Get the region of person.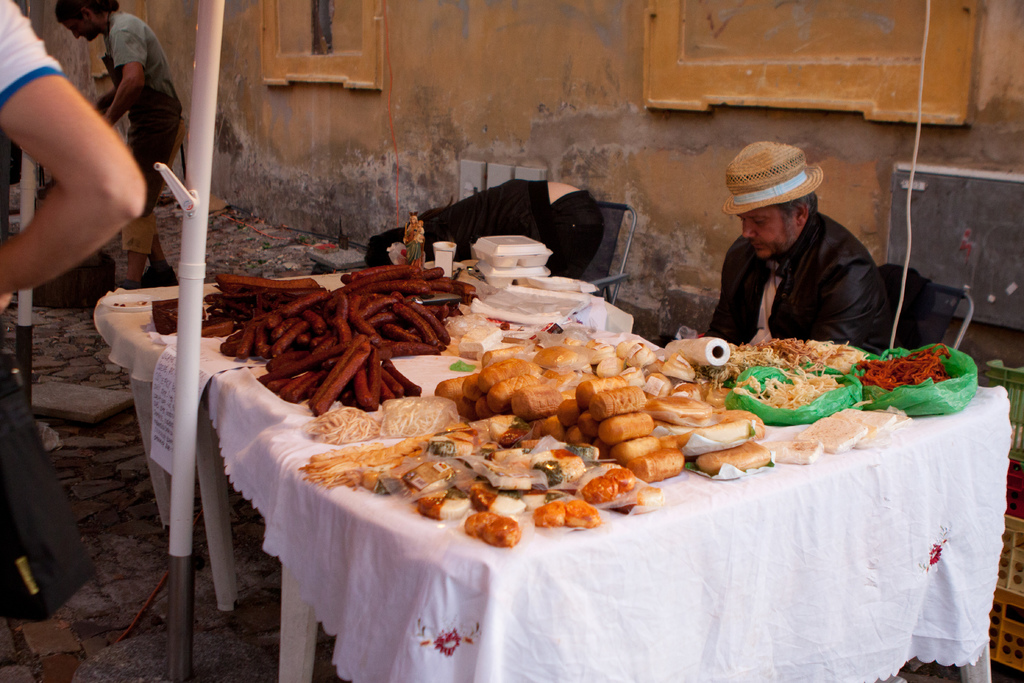
x1=0 y1=0 x2=140 y2=317.
